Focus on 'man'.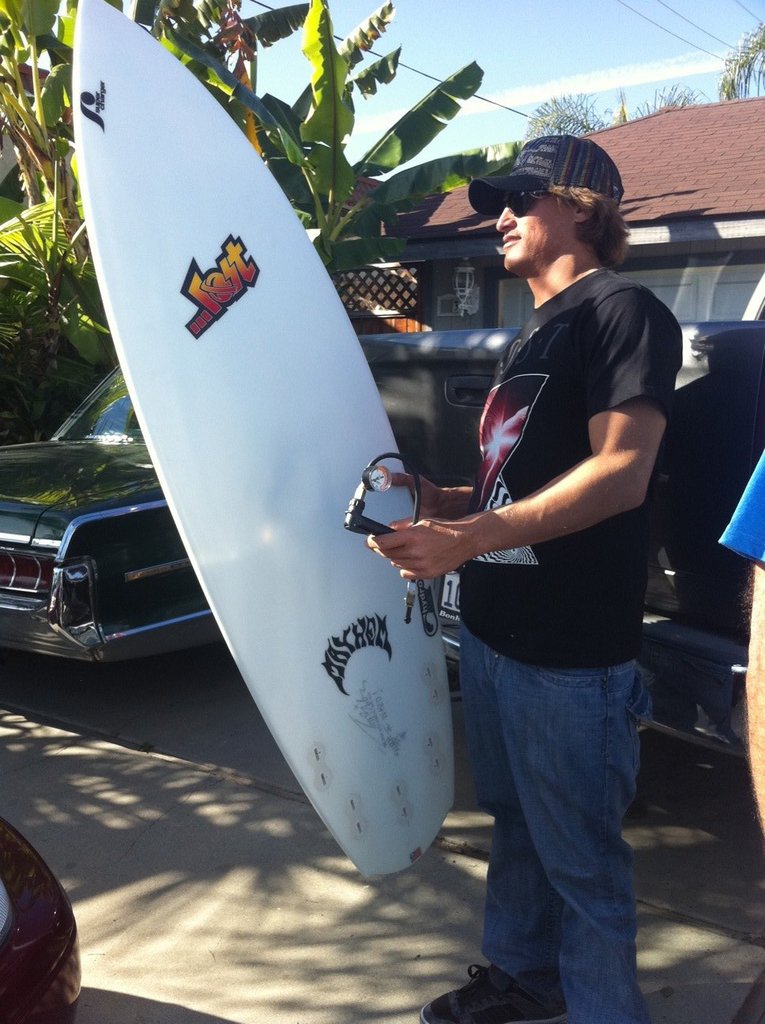
Focused at l=717, t=446, r=764, b=841.
